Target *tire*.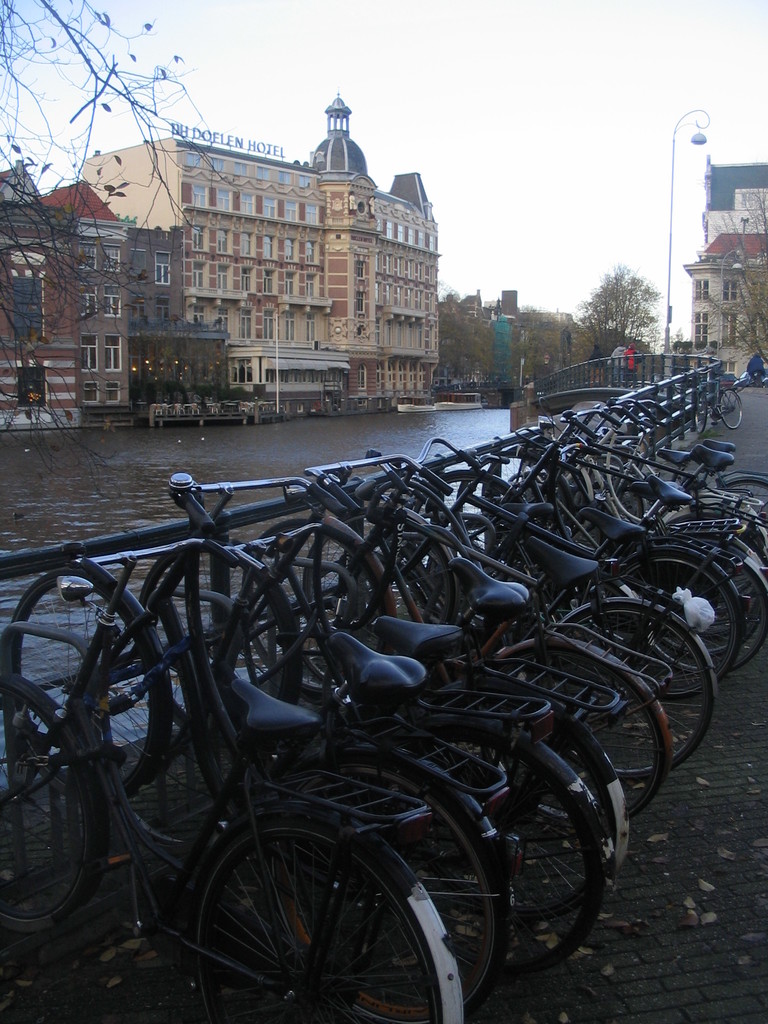
Target region: {"left": 694, "top": 388, "right": 706, "bottom": 436}.
